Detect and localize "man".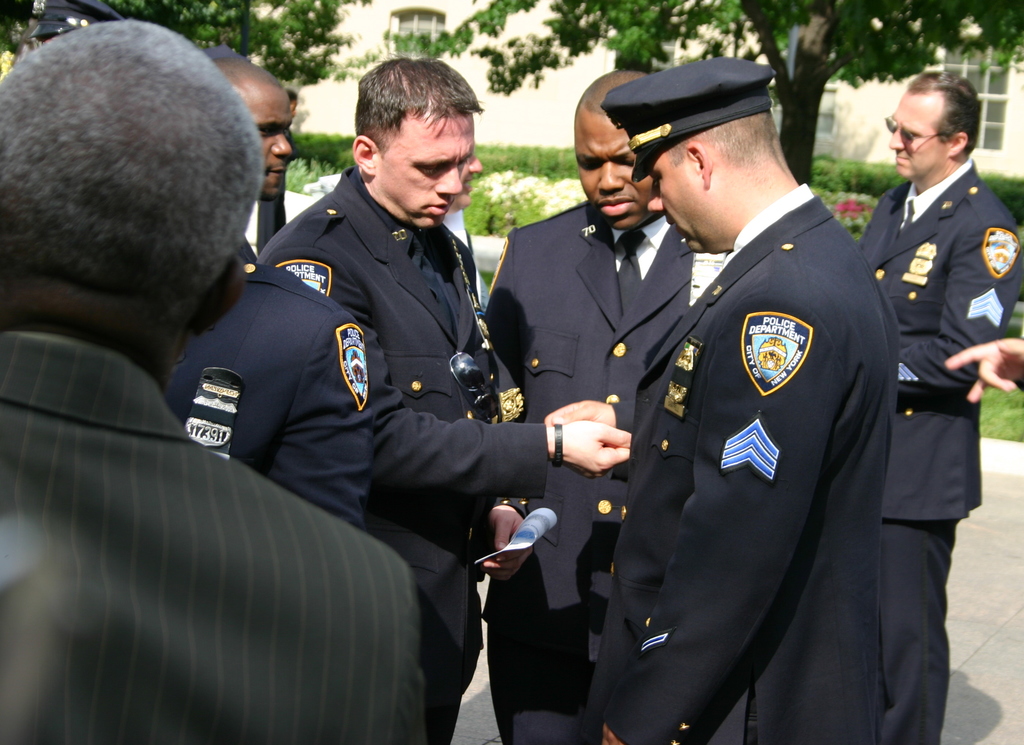
Localized at box(196, 45, 294, 196).
